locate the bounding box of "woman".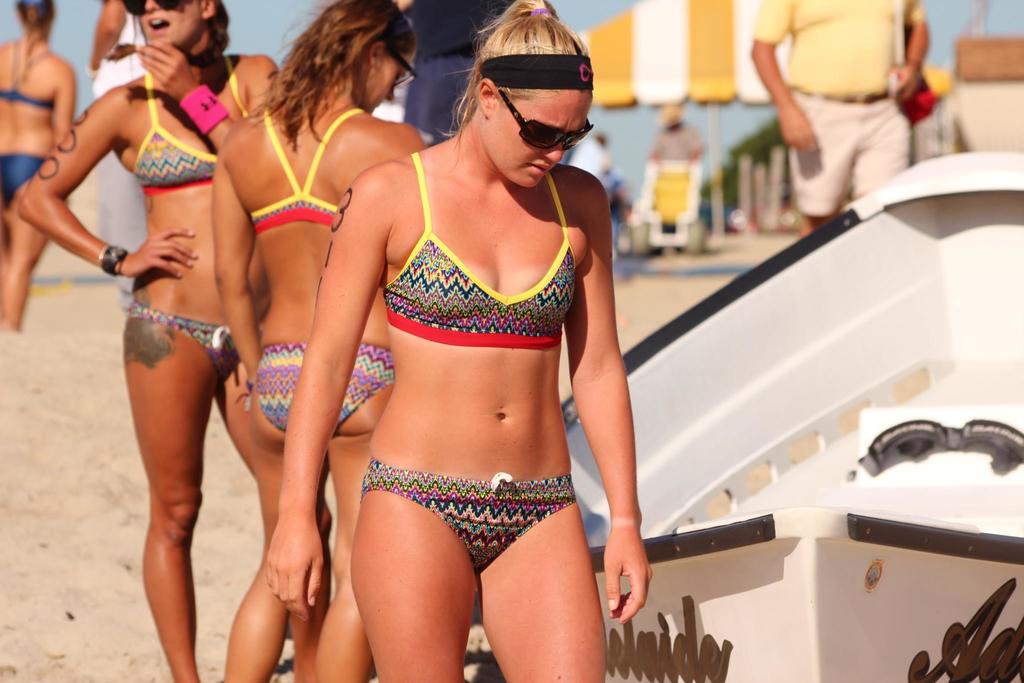
Bounding box: BBox(0, 1, 73, 332).
